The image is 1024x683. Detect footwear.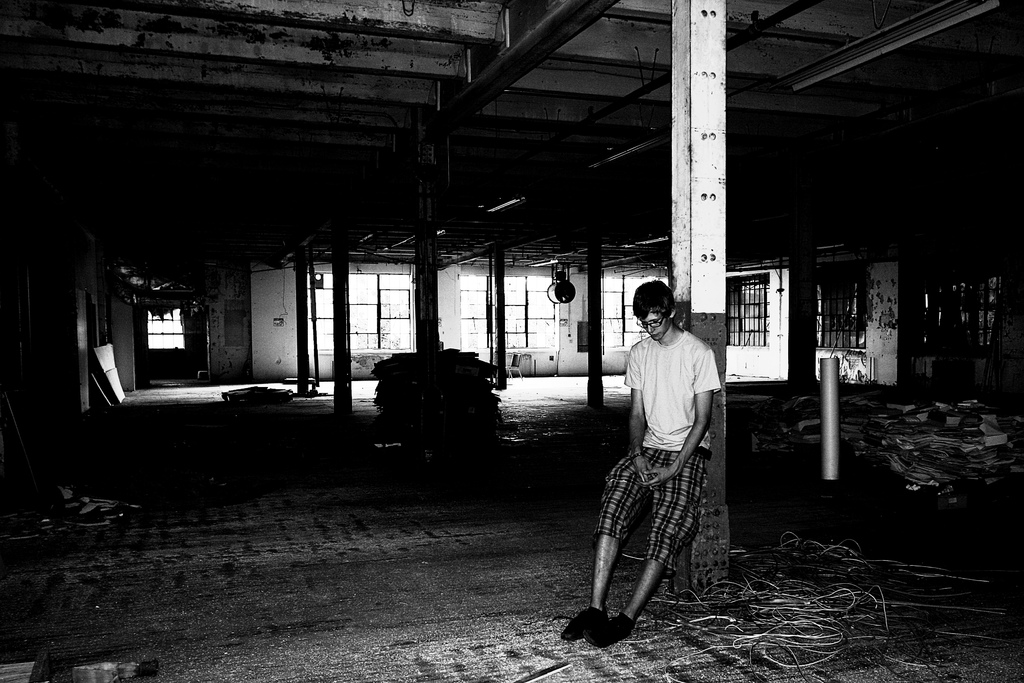
Detection: pyautogui.locateOnScreen(556, 609, 612, 645).
